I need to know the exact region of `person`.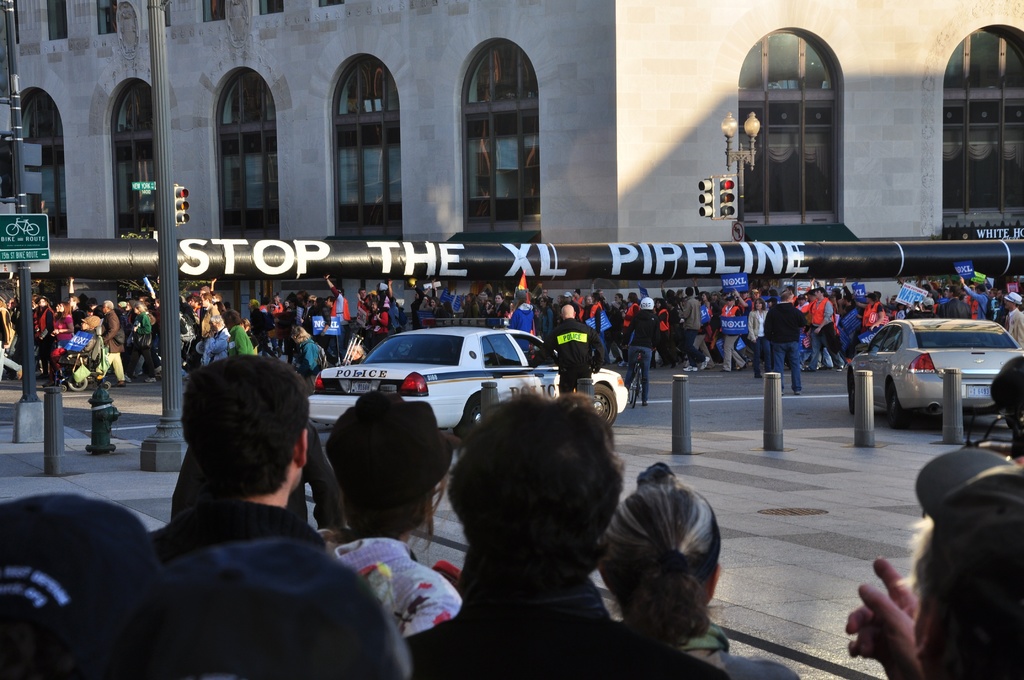
Region: 404/394/726/677.
